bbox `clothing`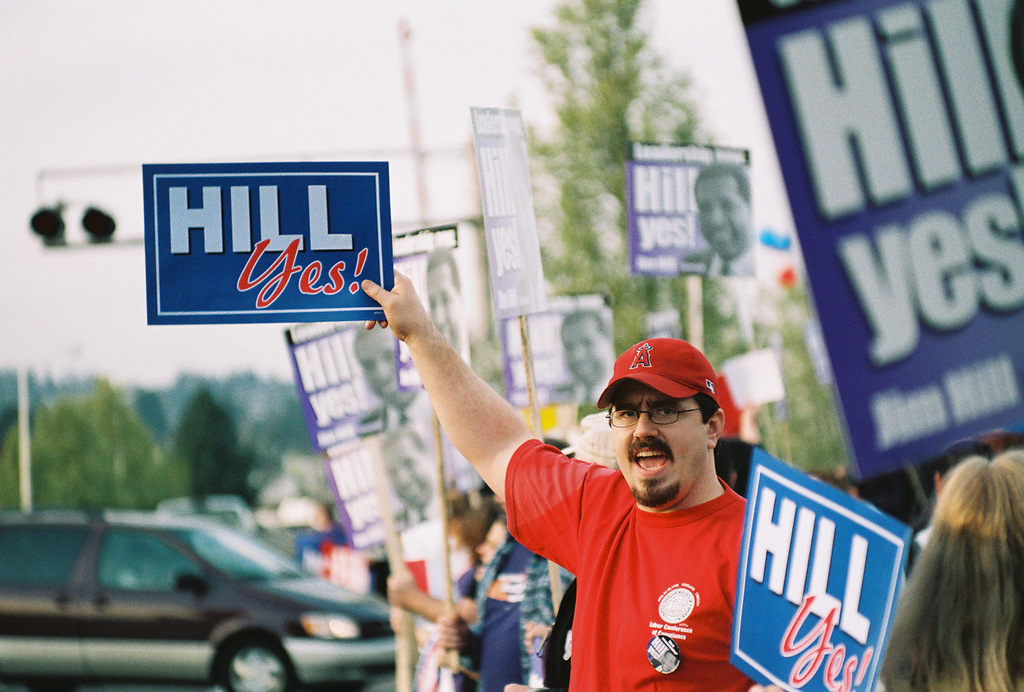
bbox=[451, 560, 489, 690]
